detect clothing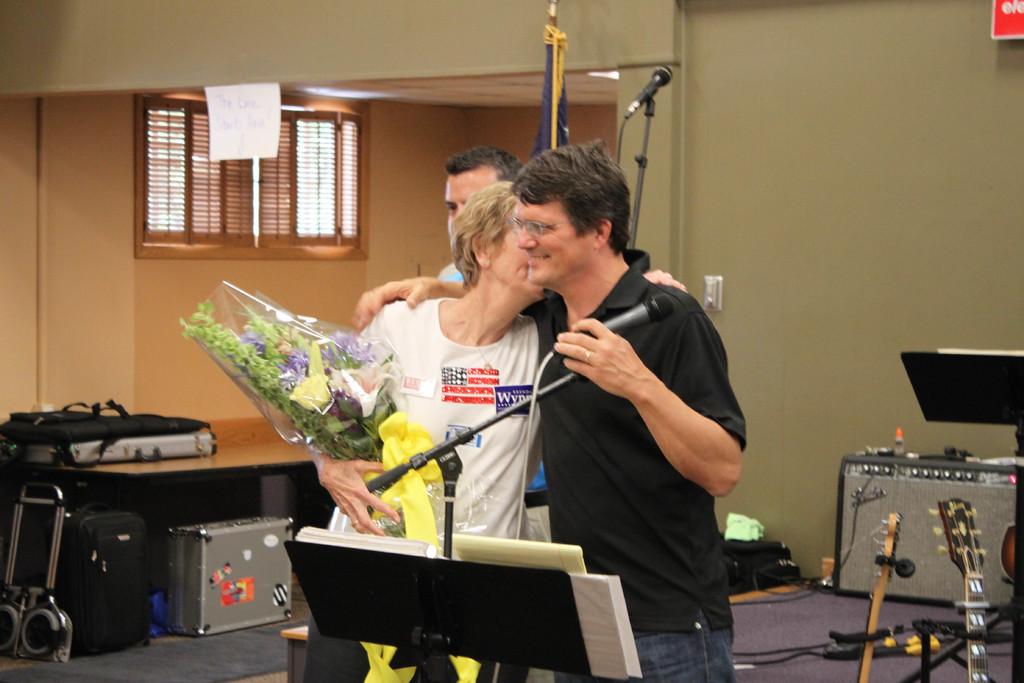
pyautogui.locateOnScreen(524, 215, 761, 648)
